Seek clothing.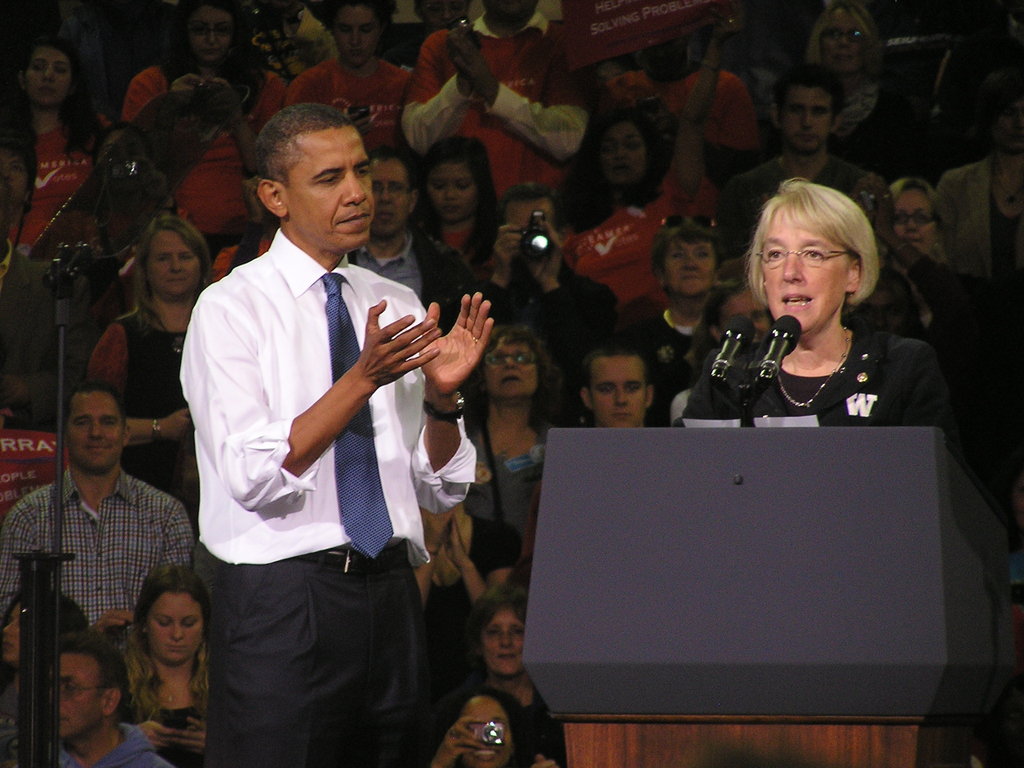
140 701 218 764.
